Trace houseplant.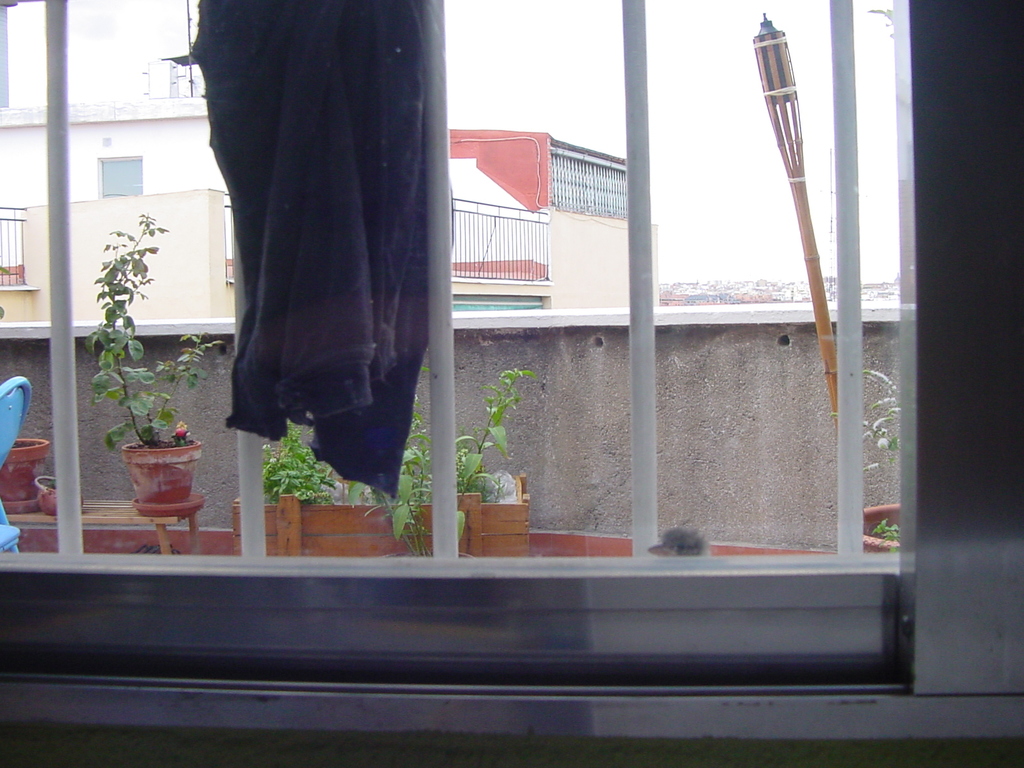
Traced to {"left": 258, "top": 376, "right": 536, "bottom": 568}.
